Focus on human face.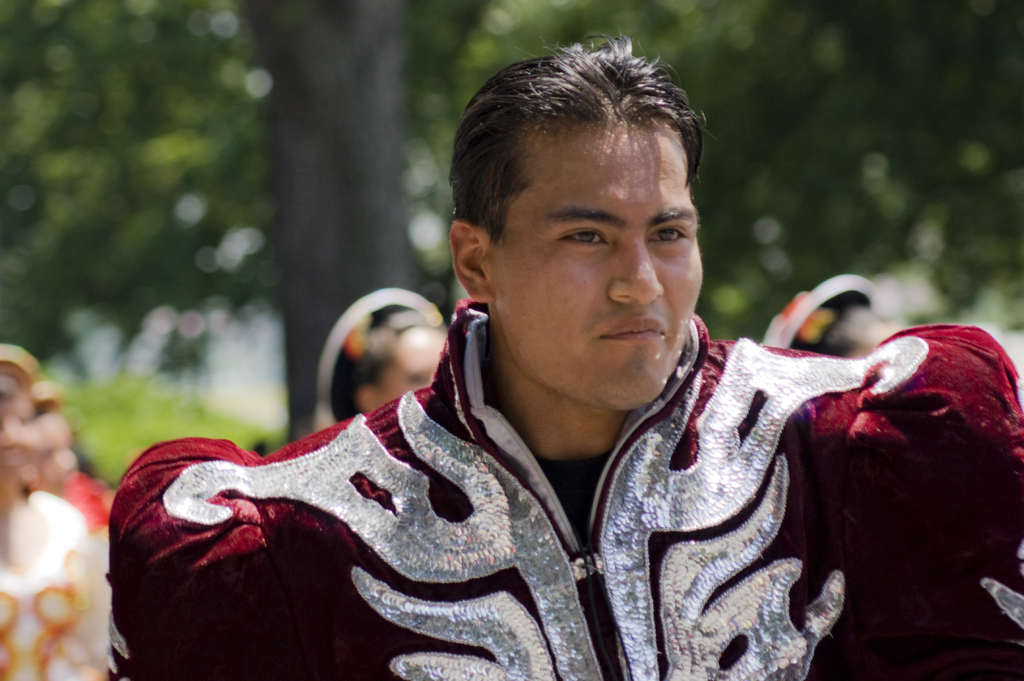
Focused at [495, 116, 705, 402].
